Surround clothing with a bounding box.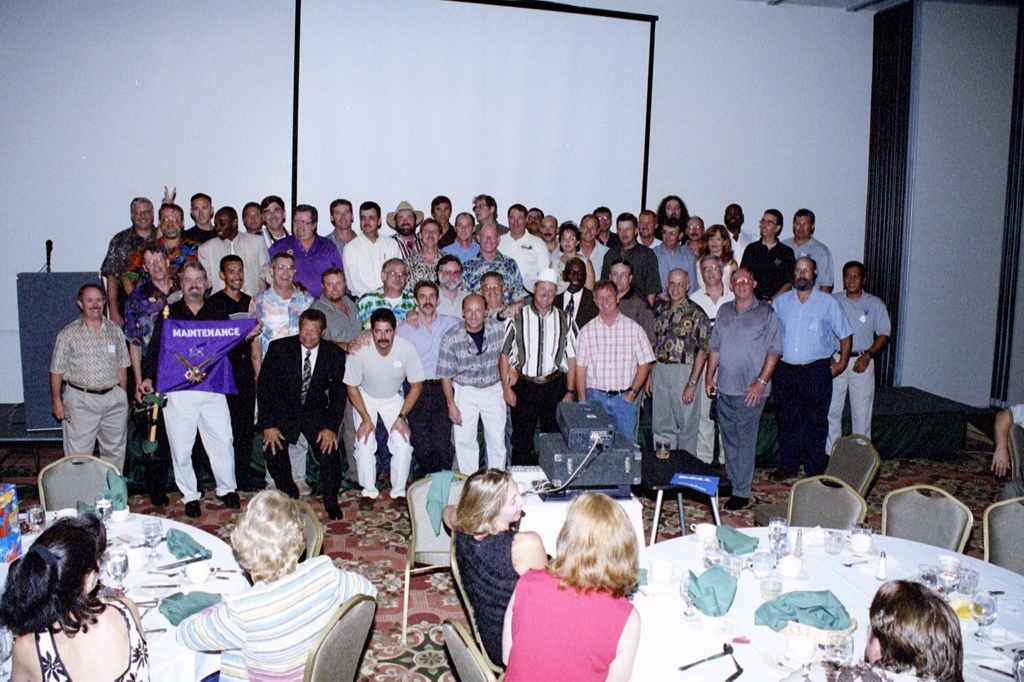
pyautogui.locateOnScreen(248, 287, 311, 358).
